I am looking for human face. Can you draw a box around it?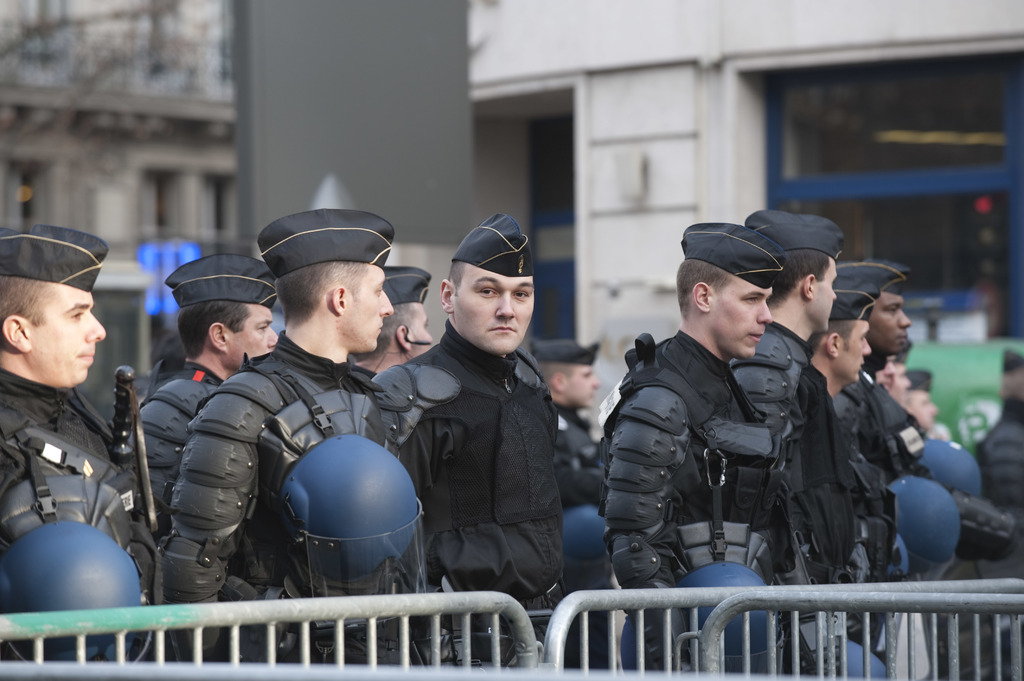
Sure, the bounding box is 228, 303, 279, 367.
